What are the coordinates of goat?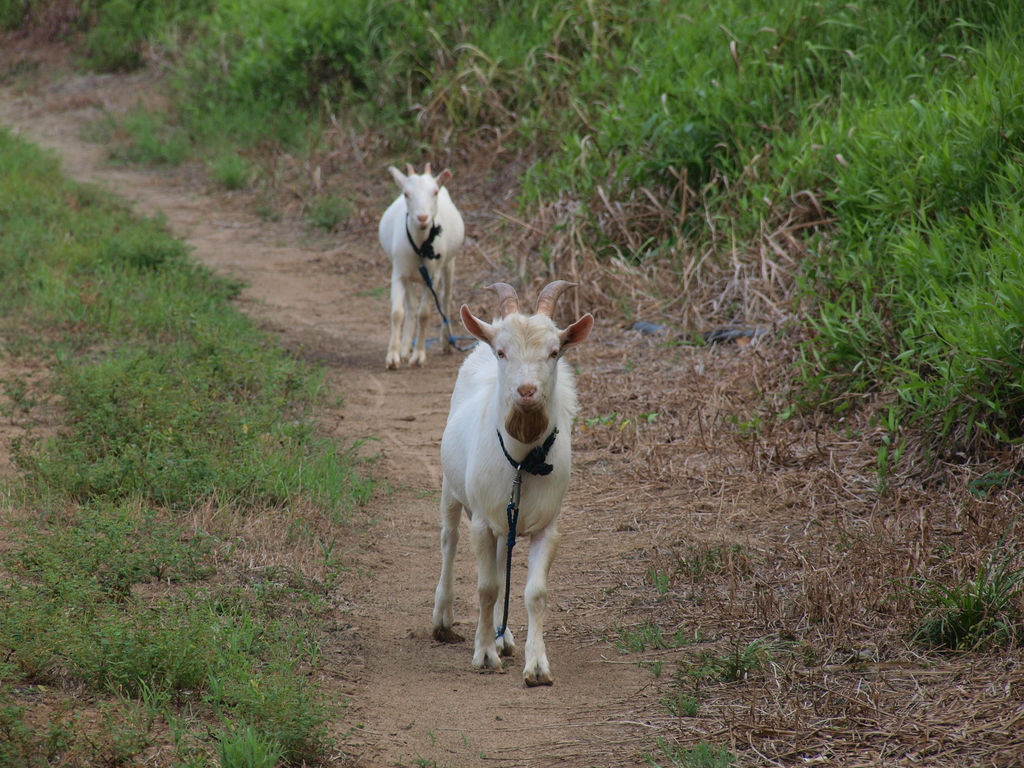
detection(424, 277, 591, 689).
